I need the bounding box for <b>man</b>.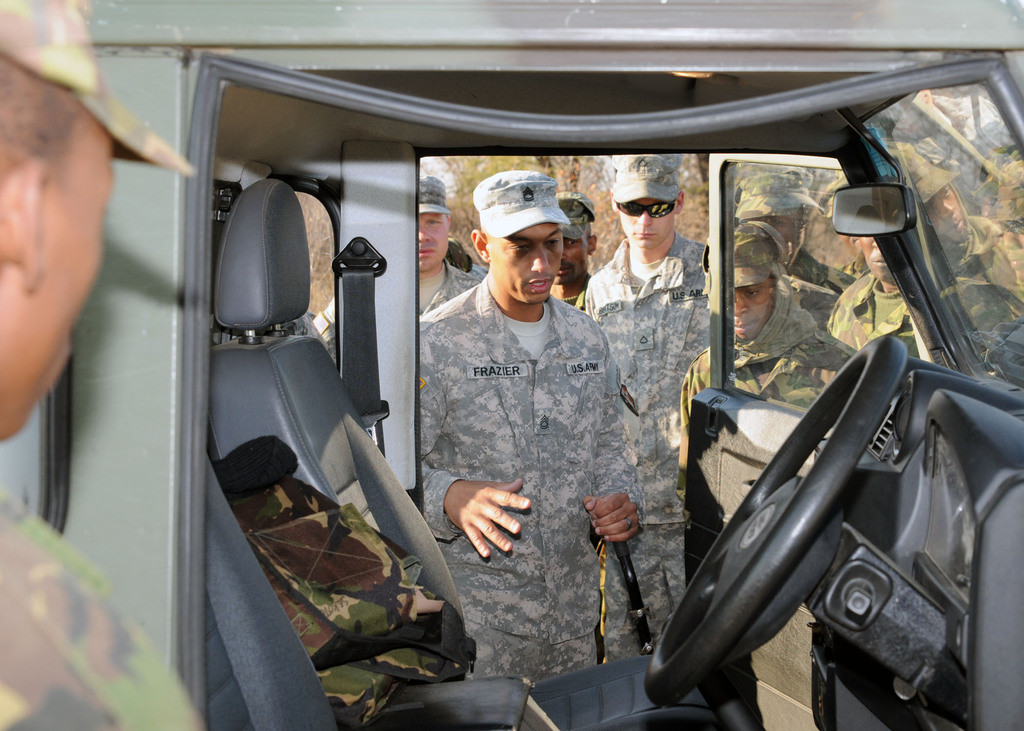
Here it is: (0, 0, 255, 730).
